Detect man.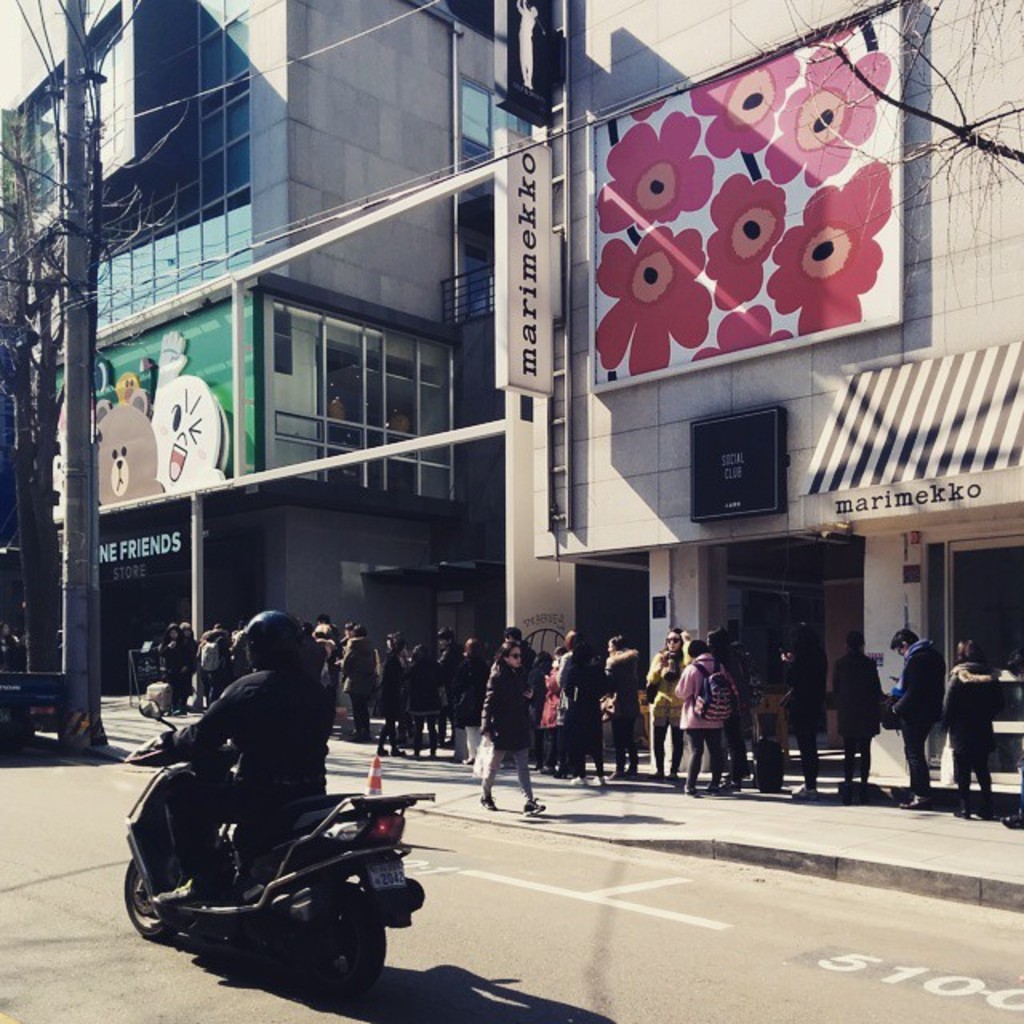
Detected at l=149, t=634, r=368, b=864.
